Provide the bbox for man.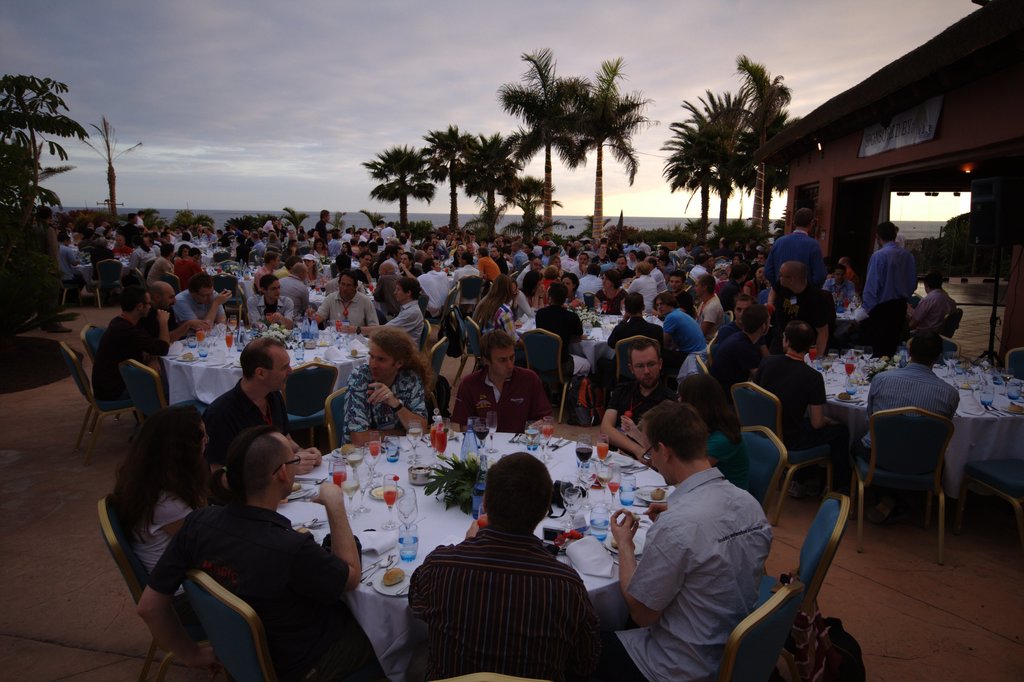
{"x1": 401, "y1": 460, "x2": 625, "y2": 670}.
